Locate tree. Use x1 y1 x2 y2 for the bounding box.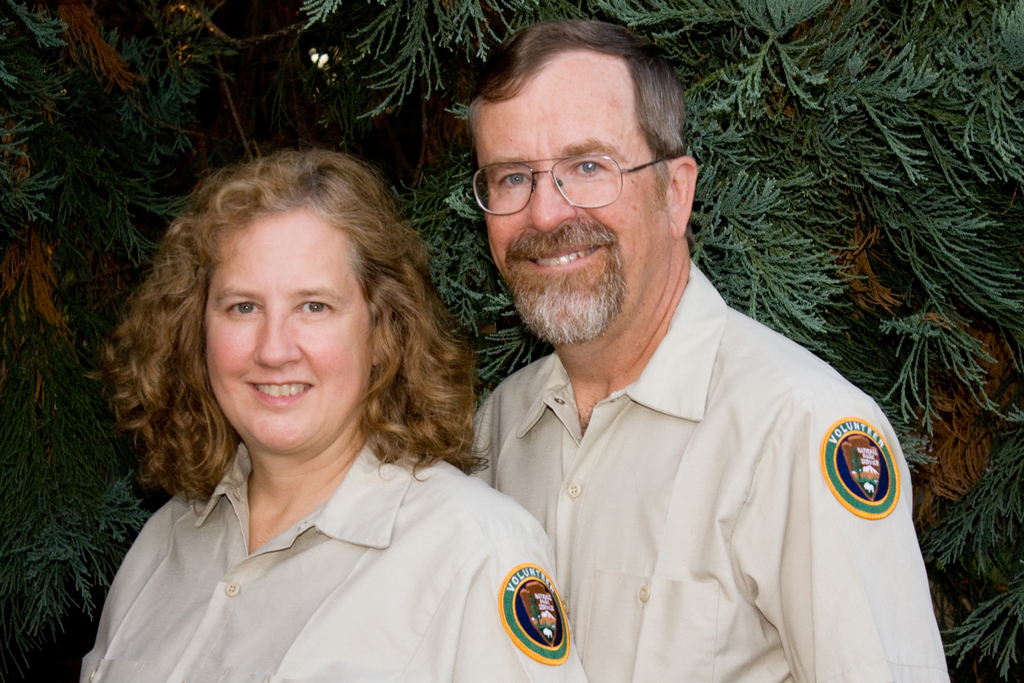
0 0 1023 682.
